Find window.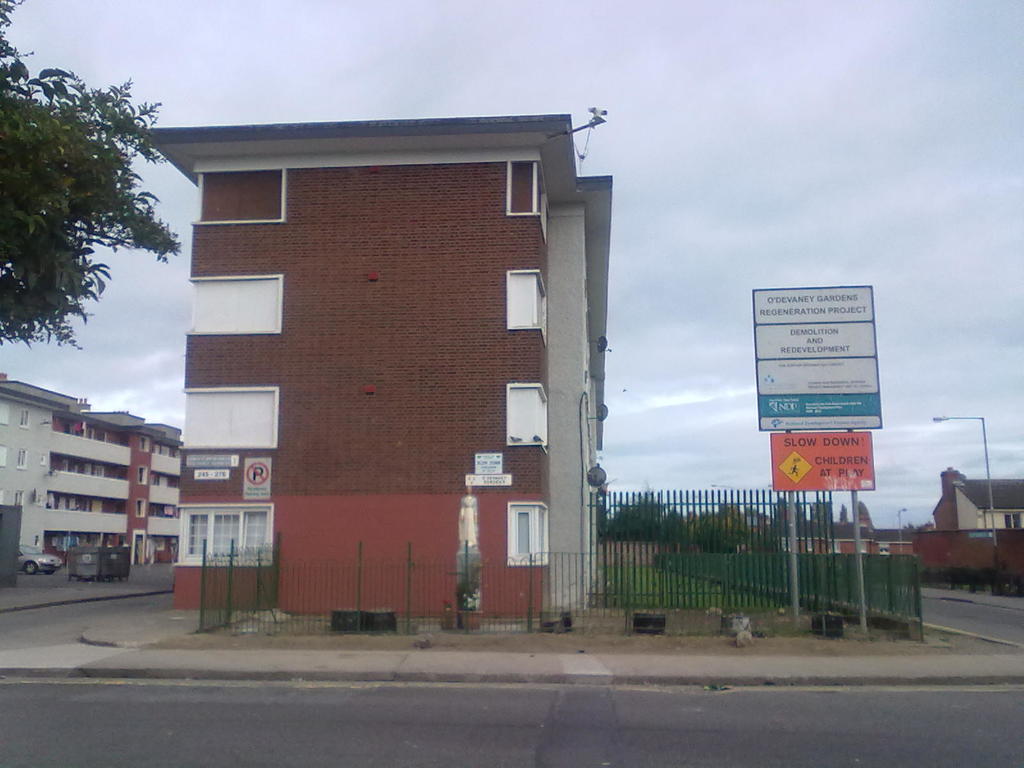
bbox=(23, 412, 32, 430).
